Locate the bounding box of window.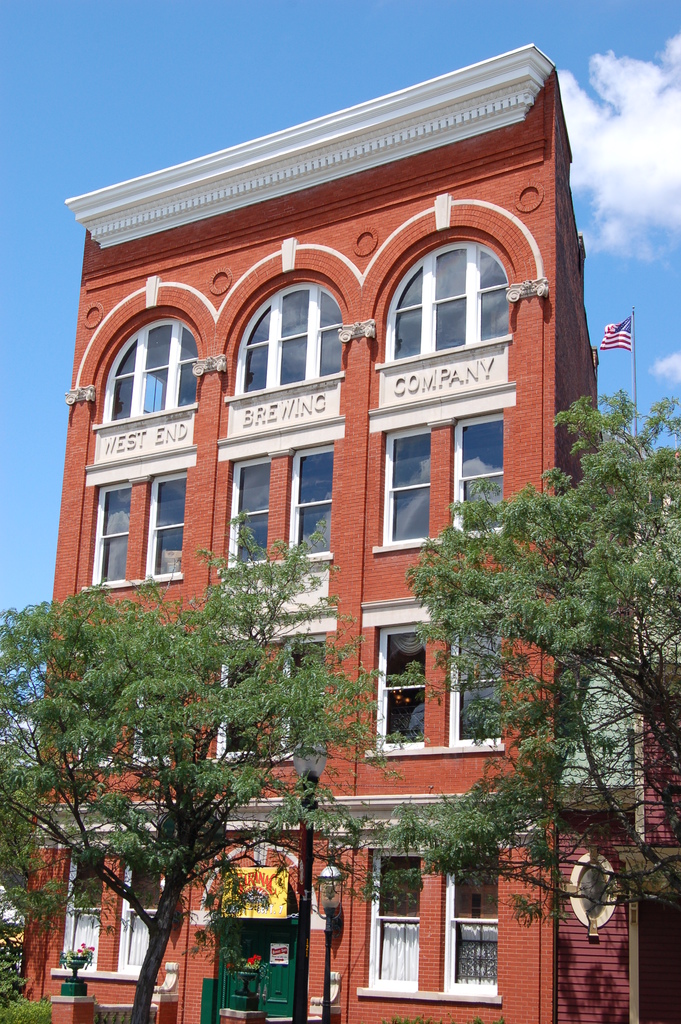
Bounding box: box=[112, 854, 163, 980].
